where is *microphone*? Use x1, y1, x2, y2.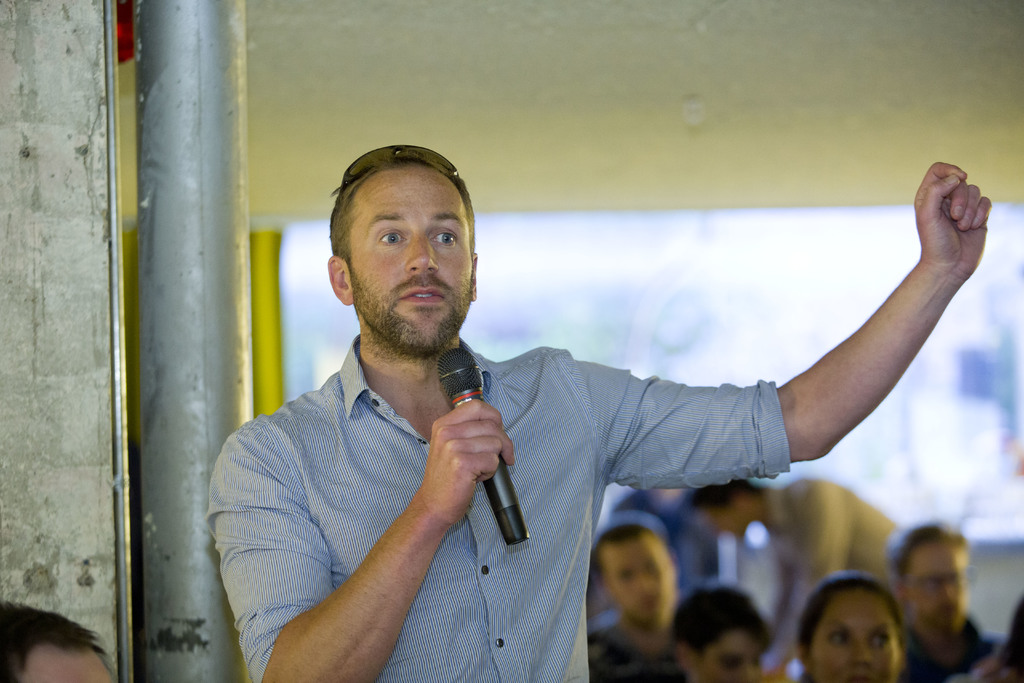
435, 336, 535, 552.
